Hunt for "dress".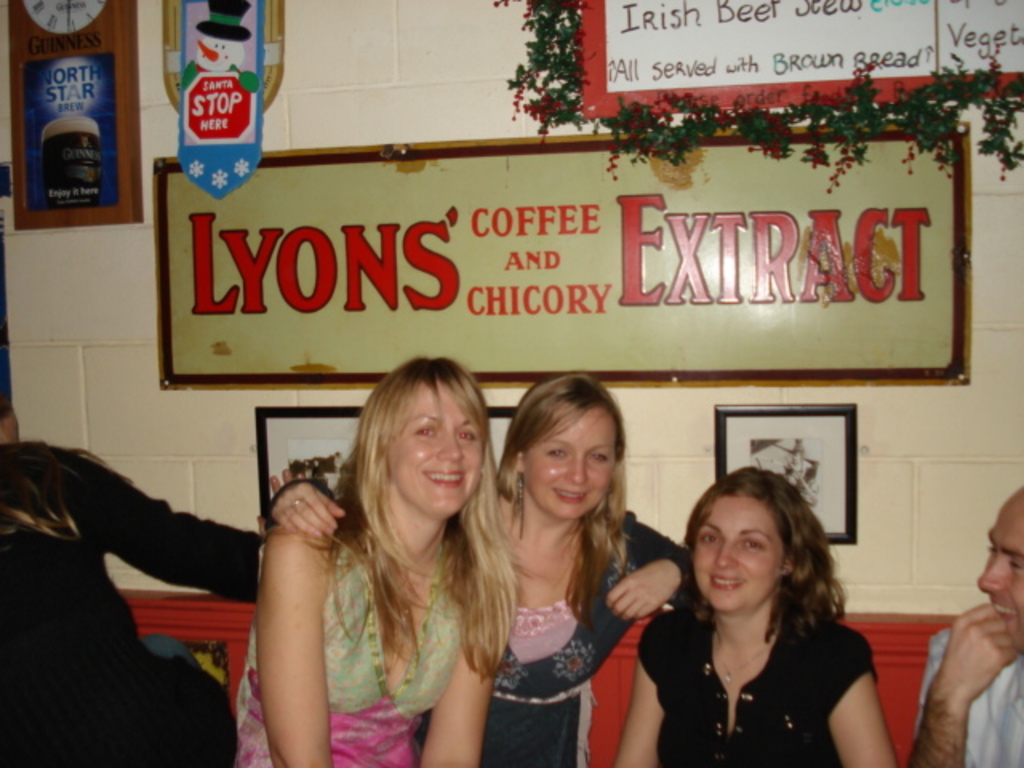
Hunted down at 0 432 269 766.
